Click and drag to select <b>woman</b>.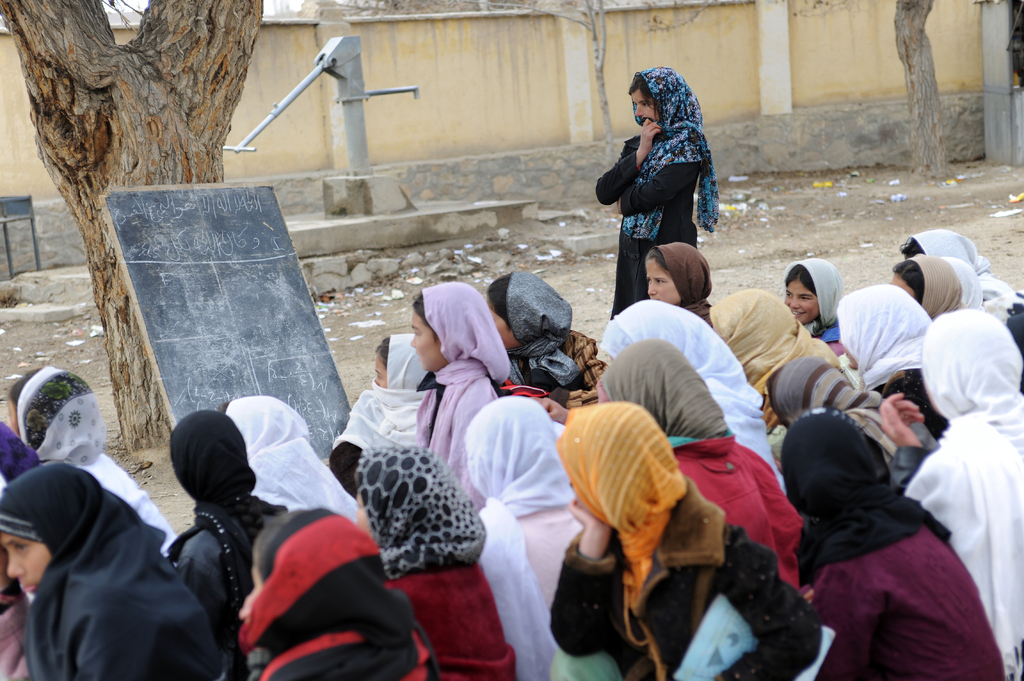
Selection: BBox(522, 337, 812, 600).
